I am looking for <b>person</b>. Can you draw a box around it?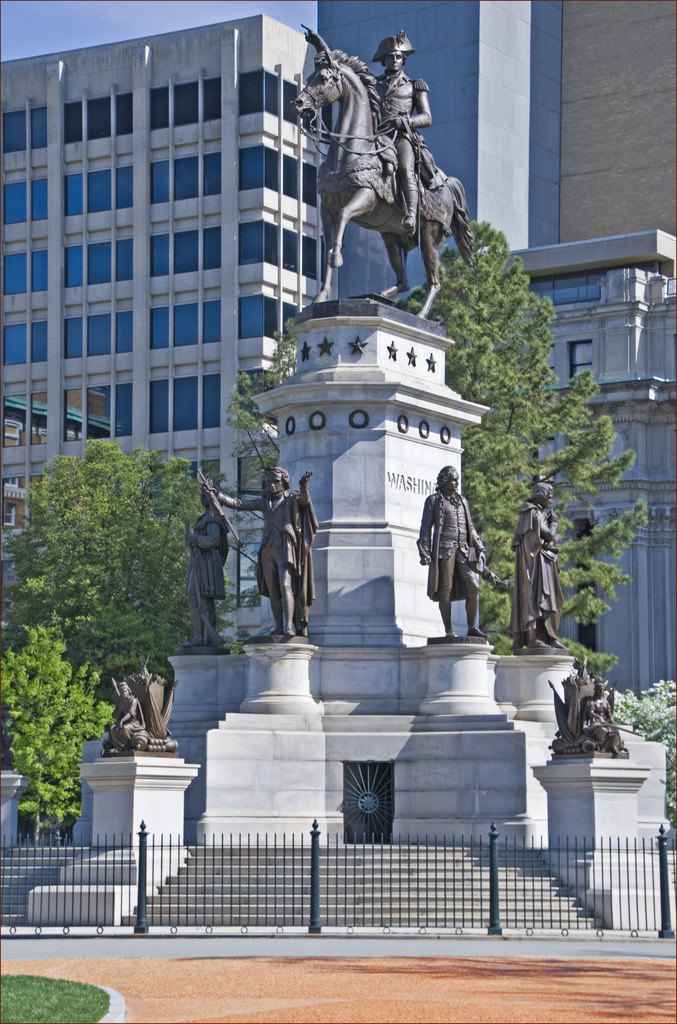
Sure, the bounding box is [x1=182, y1=481, x2=232, y2=639].
